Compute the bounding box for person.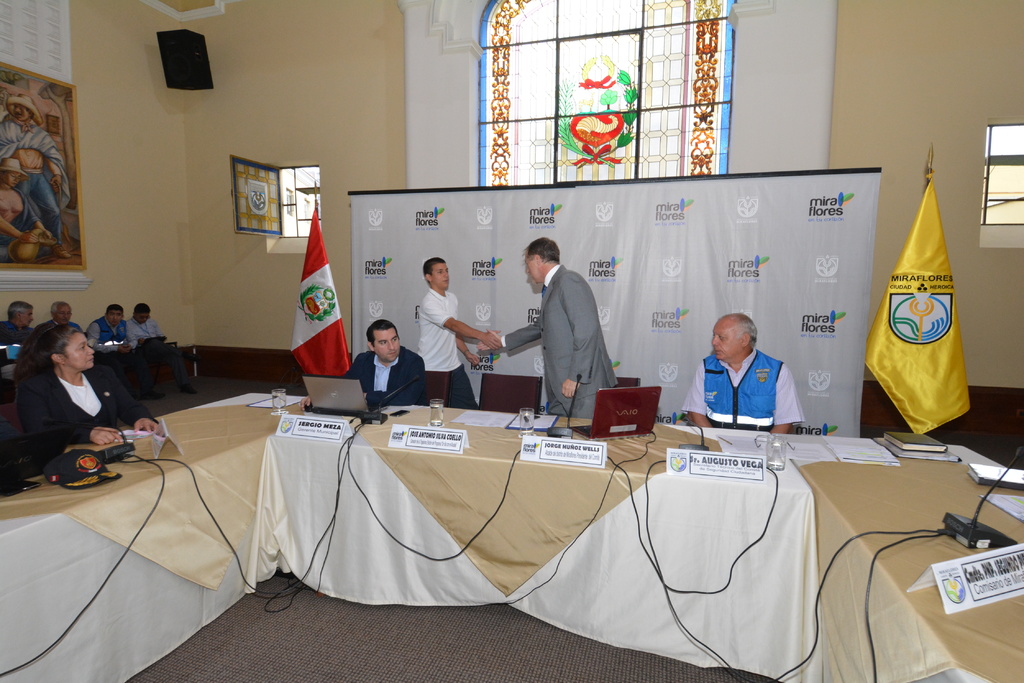
(0,299,36,351).
